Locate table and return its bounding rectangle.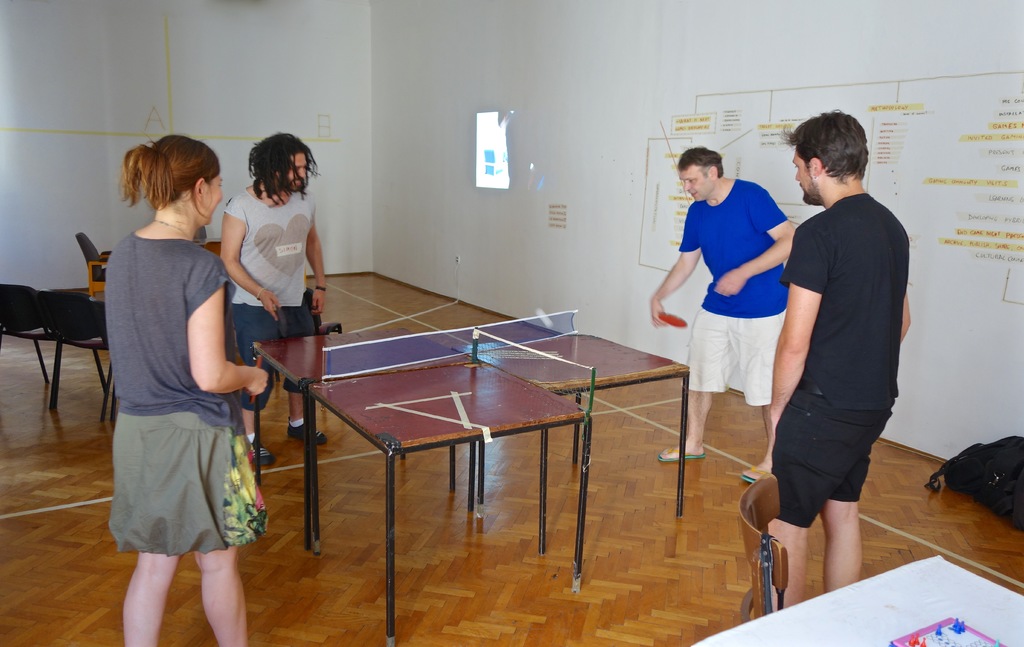
x1=687, y1=551, x2=1023, y2=644.
